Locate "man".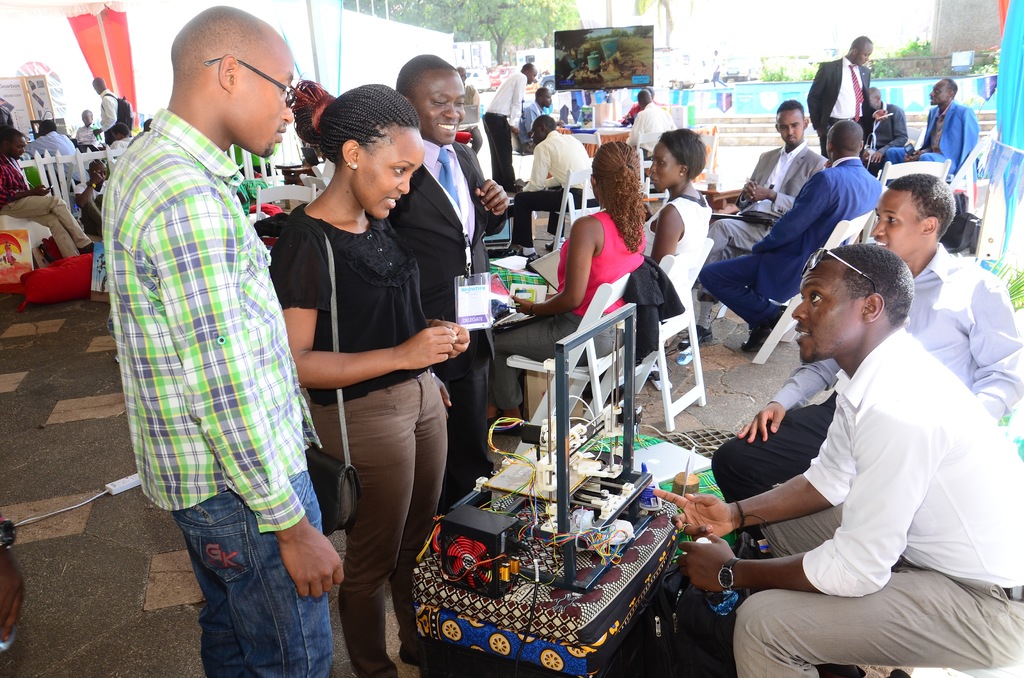
Bounding box: (703, 175, 1023, 503).
